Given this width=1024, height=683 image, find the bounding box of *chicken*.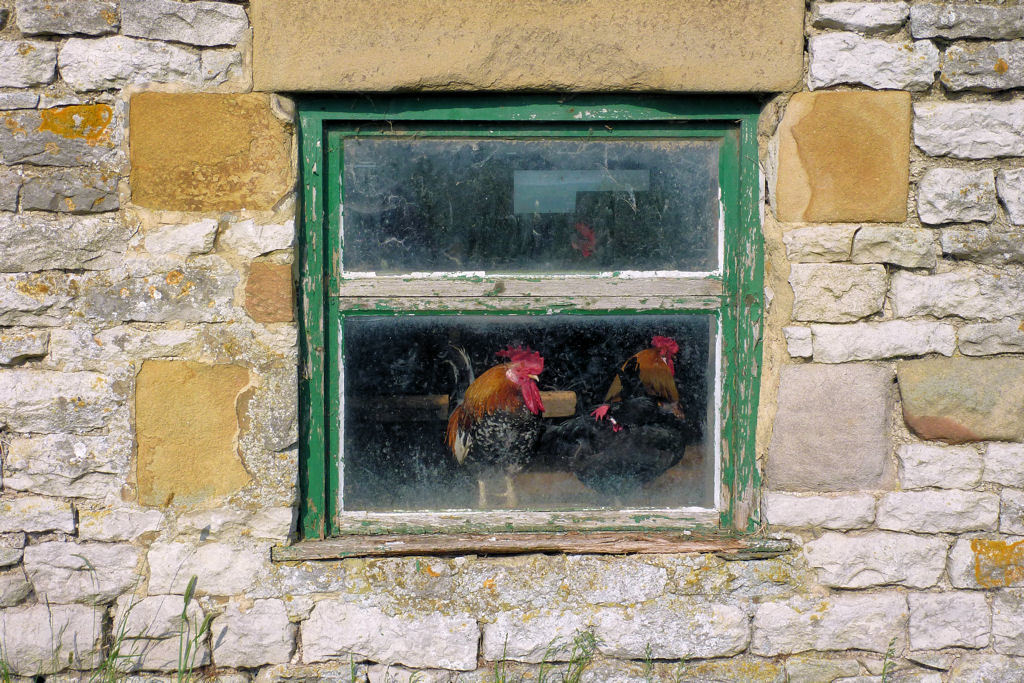
<region>449, 329, 574, 465</region>.
